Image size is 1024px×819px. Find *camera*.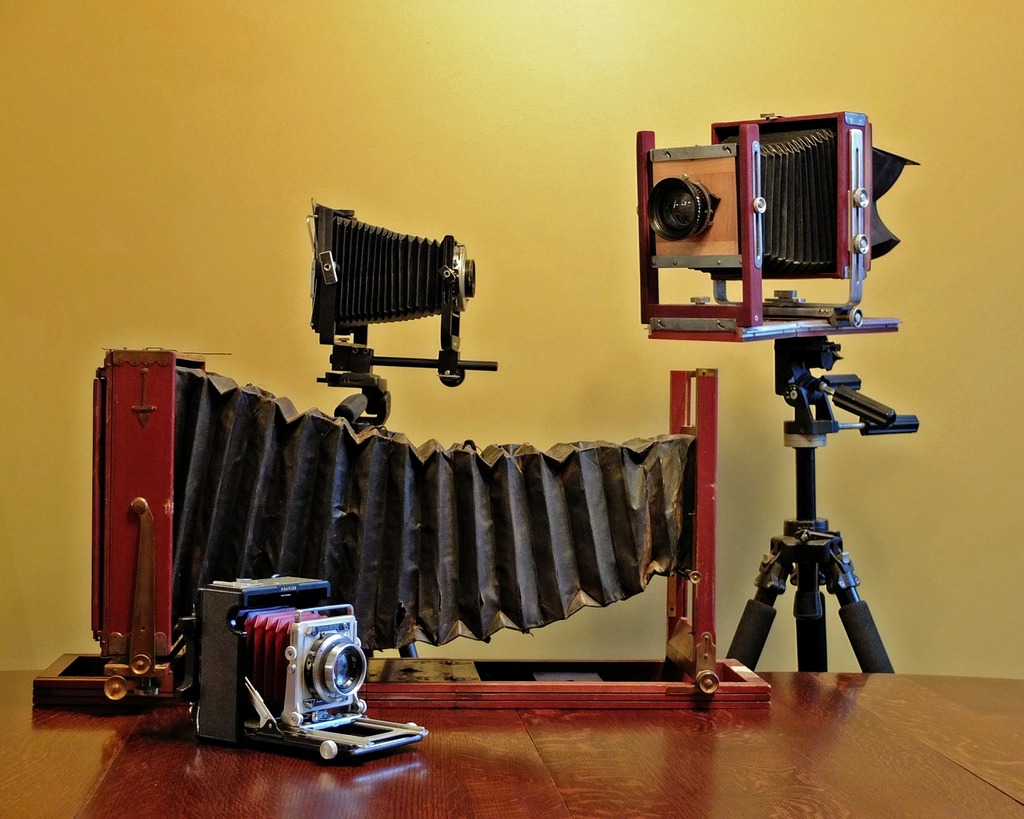
636/108/920/342.
